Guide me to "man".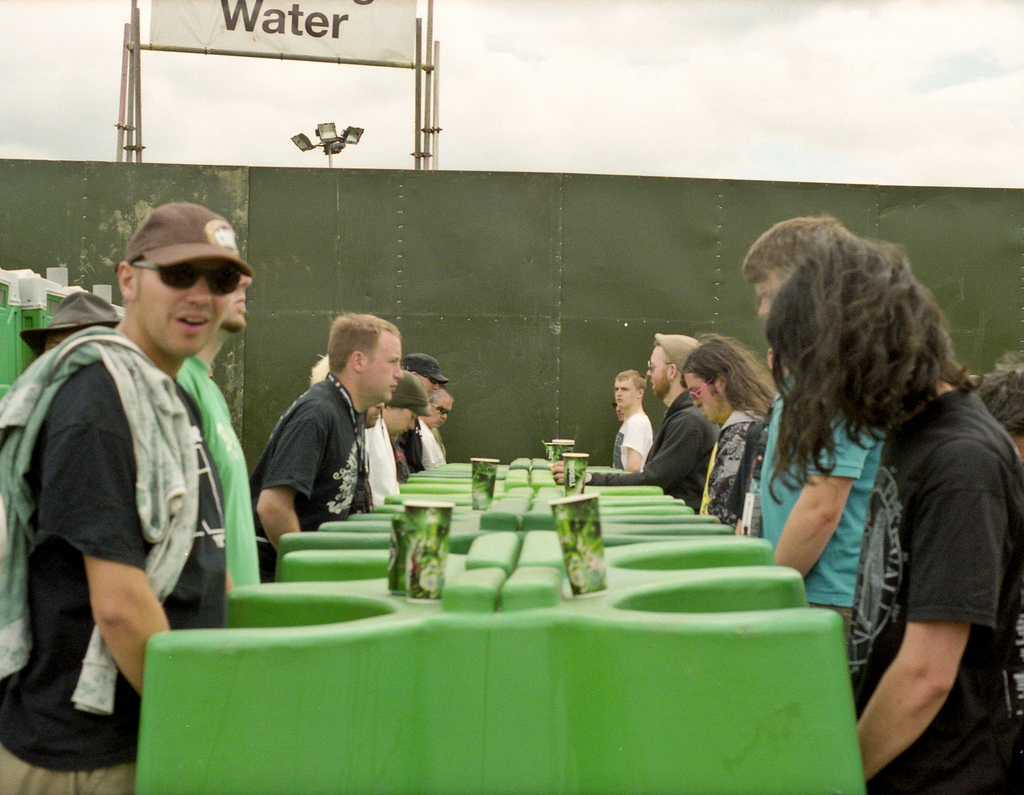
Guidance: [761,211,1023,794].
